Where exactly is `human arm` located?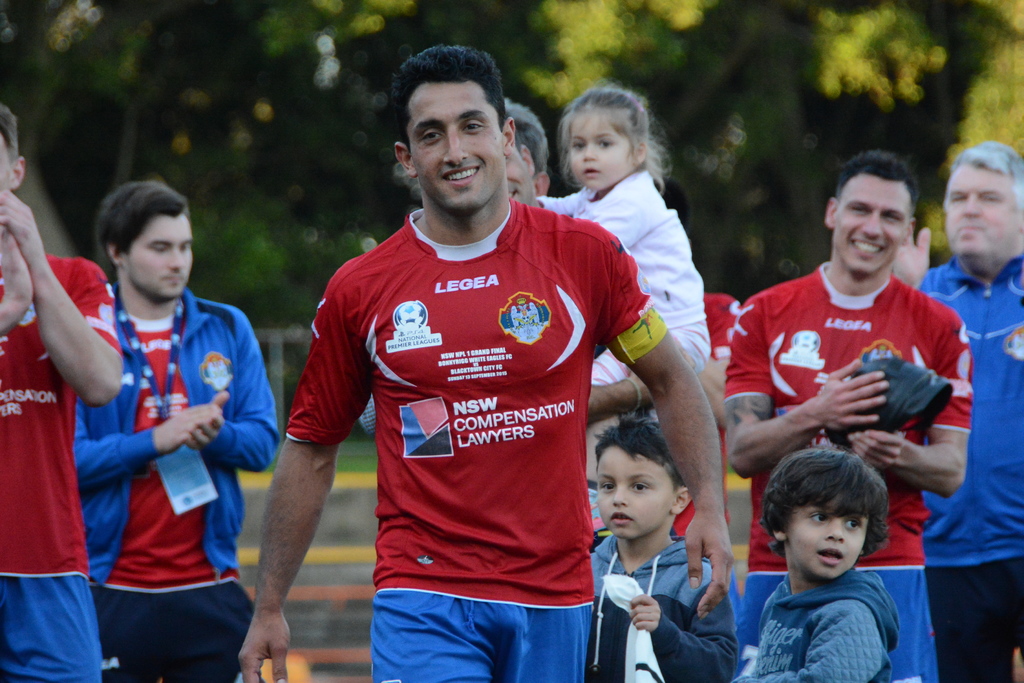
Its bounding box is pyautogui.locateOnScreen(600, 233, 735, 620).
